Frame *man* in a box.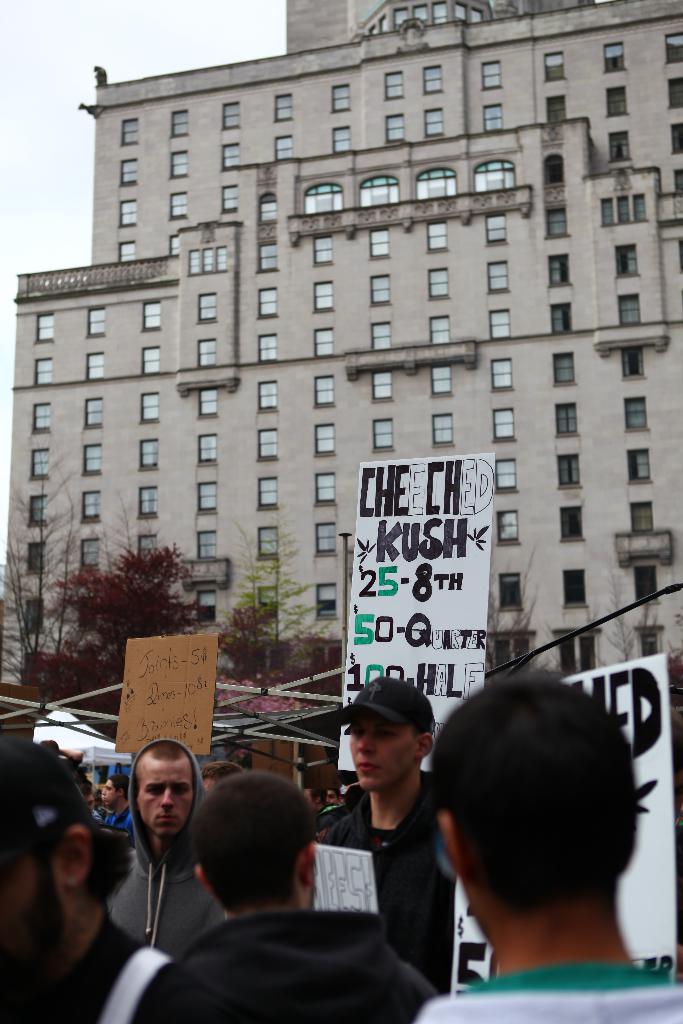
(410,675,682,1023).
